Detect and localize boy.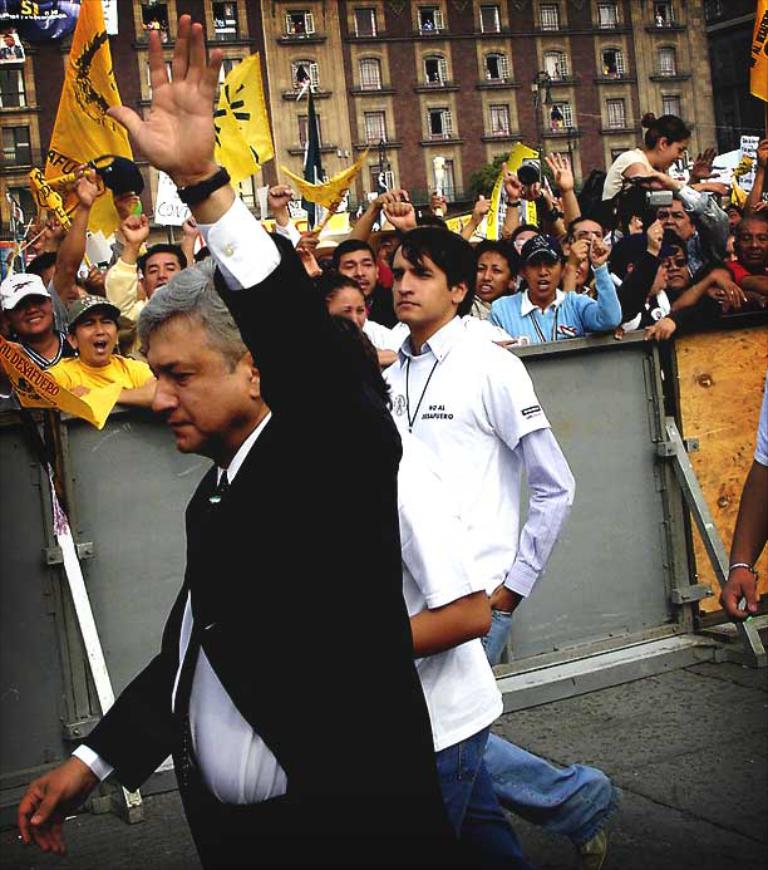
Localized at bbox=(600, 196, 670, 334).
